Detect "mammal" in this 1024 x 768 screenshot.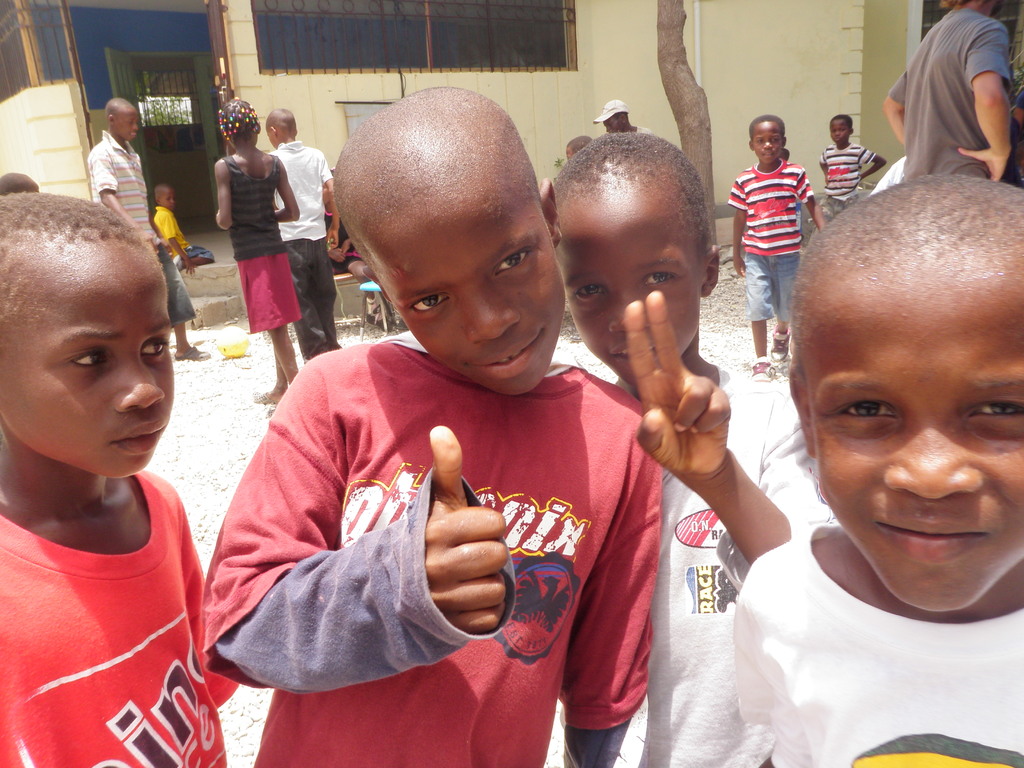
Detection: [151, 183, 213, 271].
